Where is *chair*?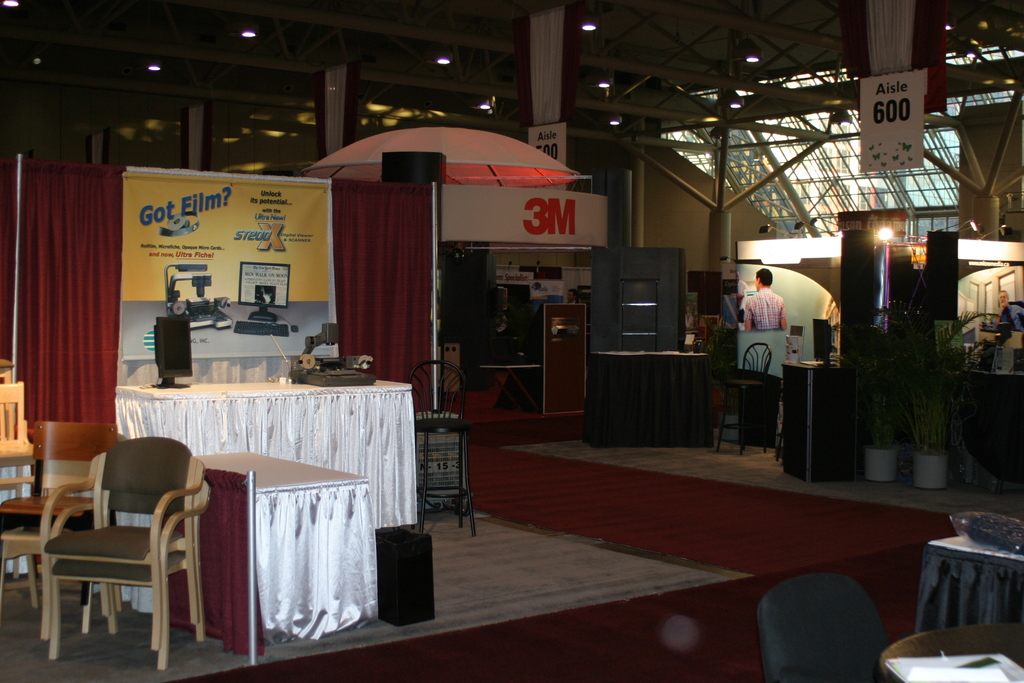
399/358/479/537.
